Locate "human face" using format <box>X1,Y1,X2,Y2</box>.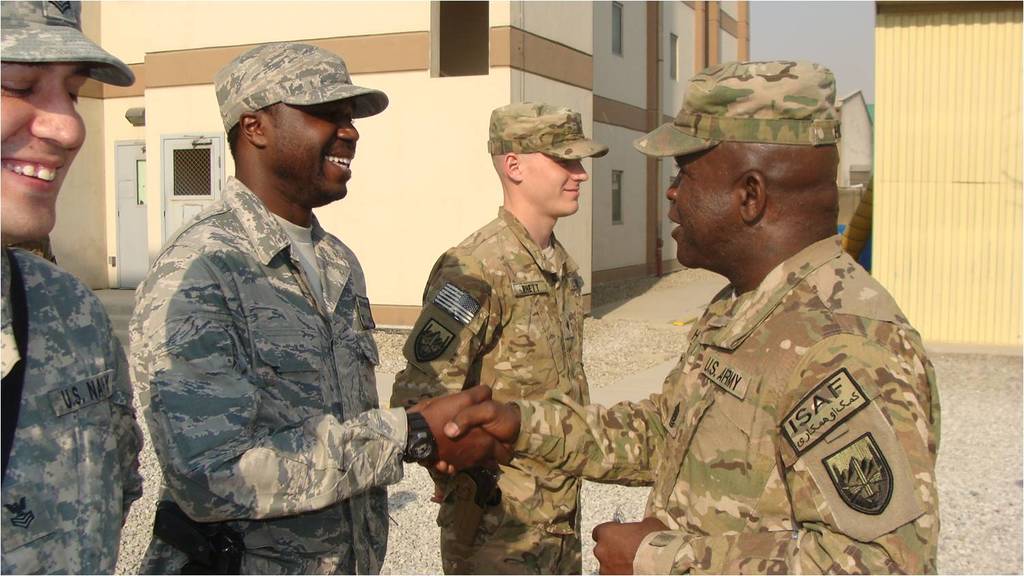
<box>524,153,587,215</box>.
